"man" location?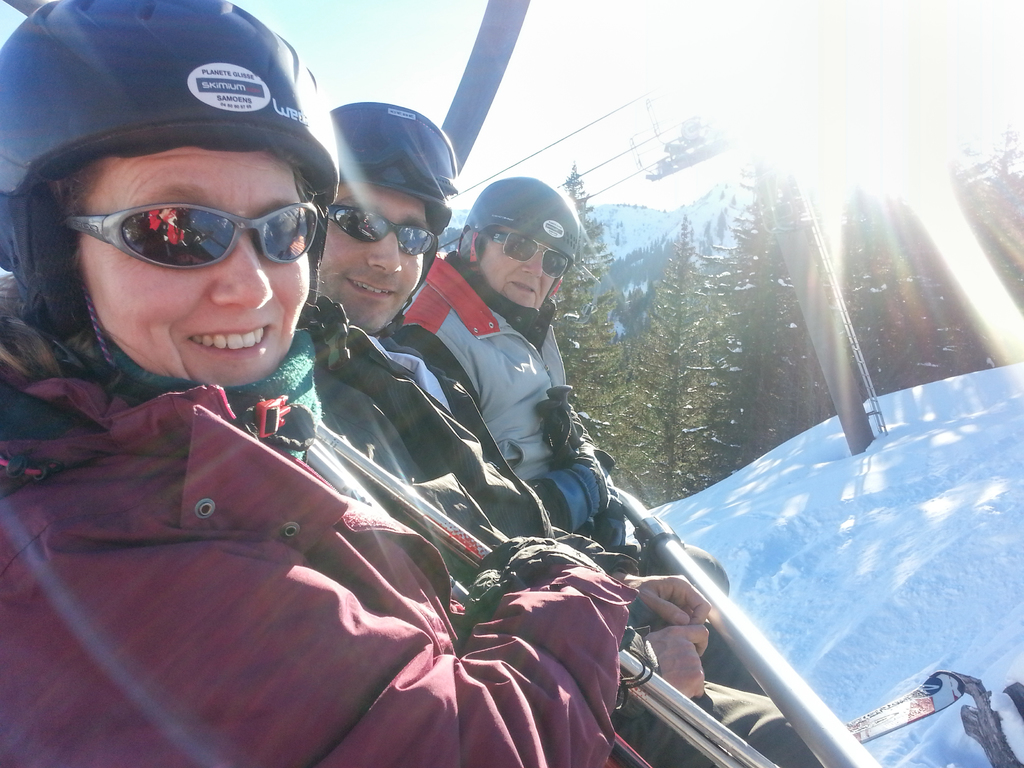
{"x1": 406, "y1": 172, "x2": 646, "y2": 566}
